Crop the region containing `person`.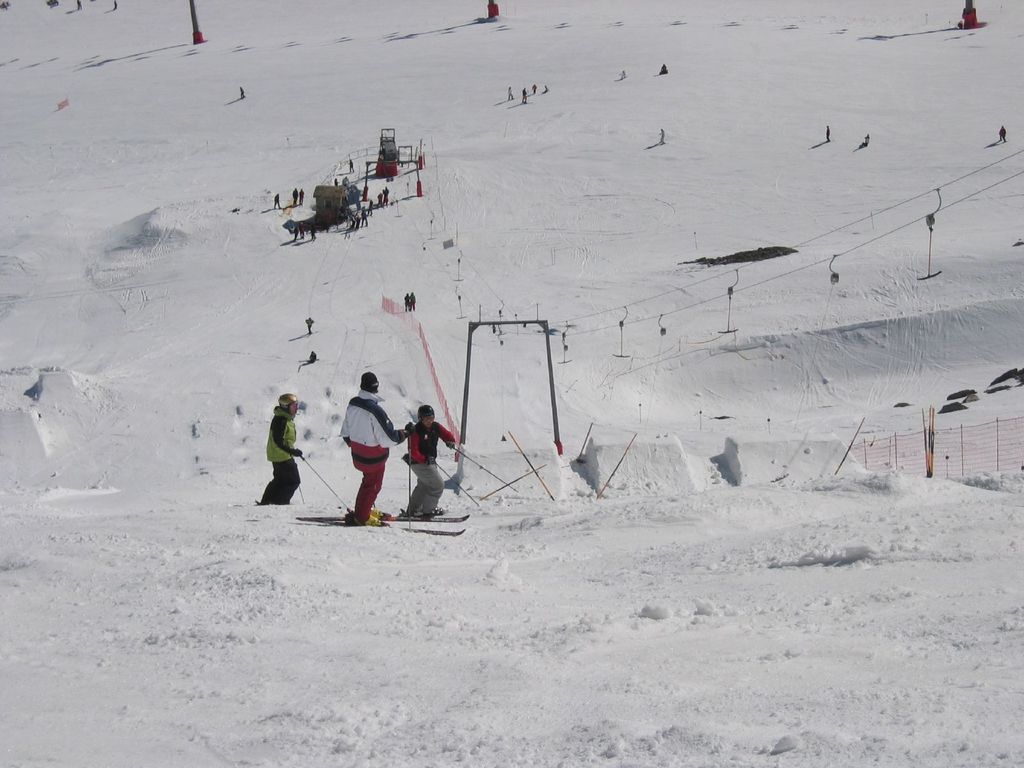
Crop region: <bbox>351, 205, 367, 232</bbox>.
